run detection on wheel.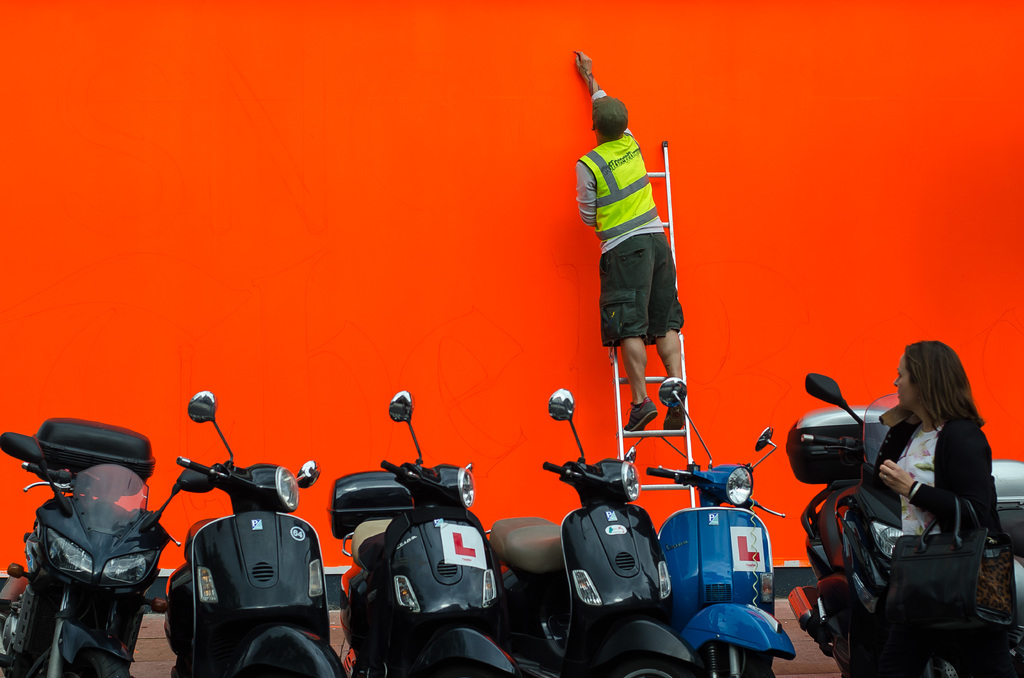
Result: 614/642/680/677.
